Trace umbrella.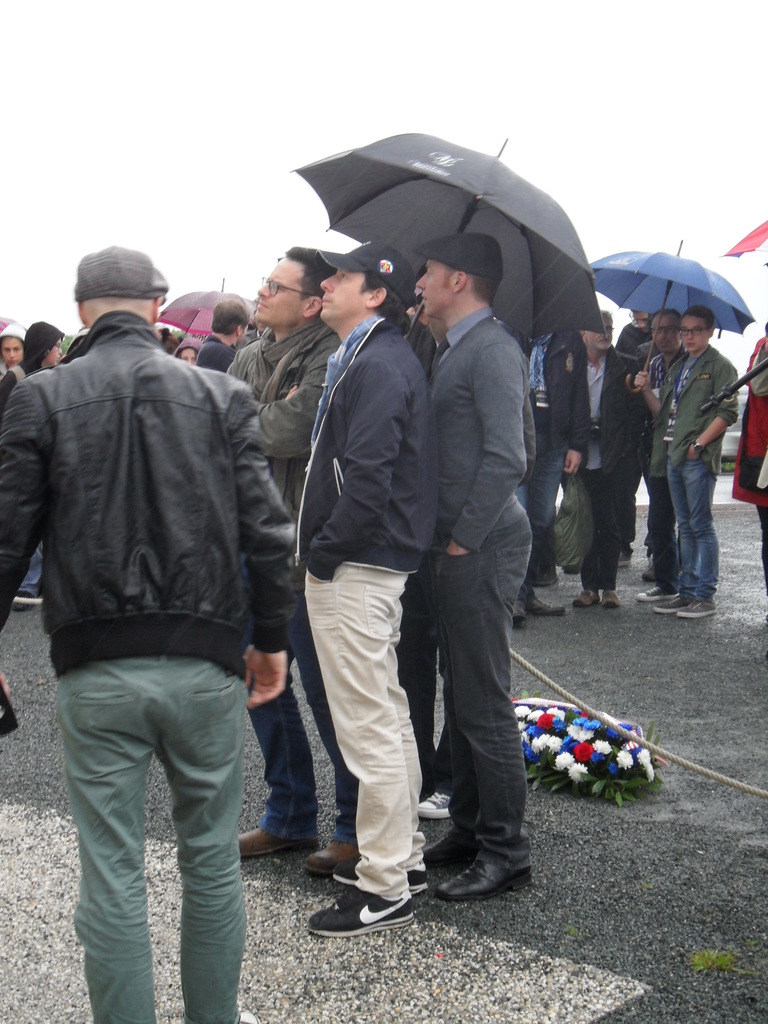
Traced to locate(156, 276, 258, 338).
